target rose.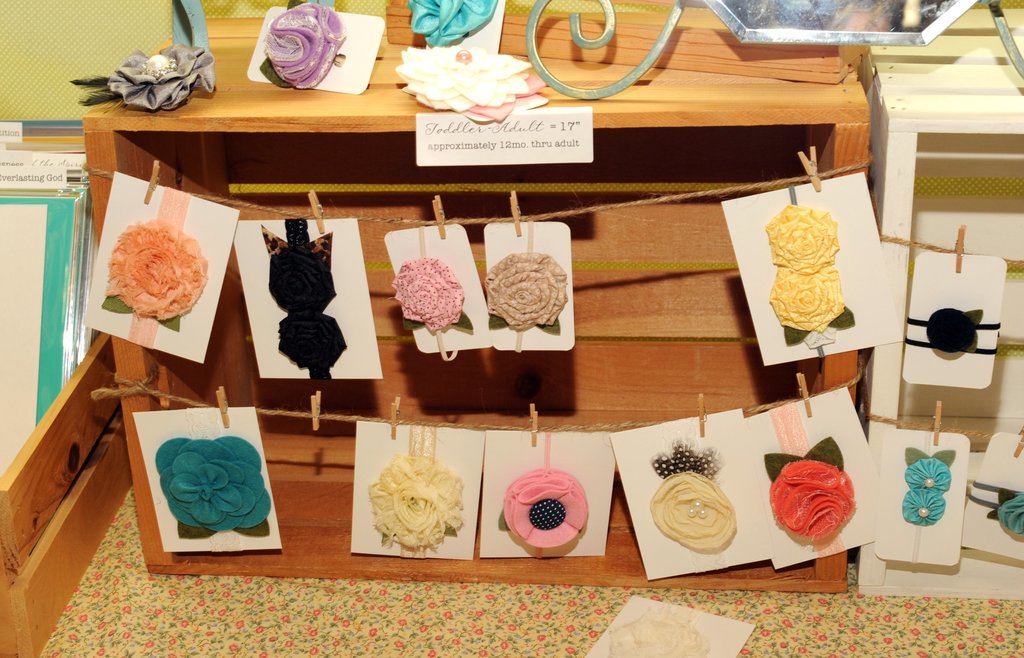
Target region: (760,202,834,271).
